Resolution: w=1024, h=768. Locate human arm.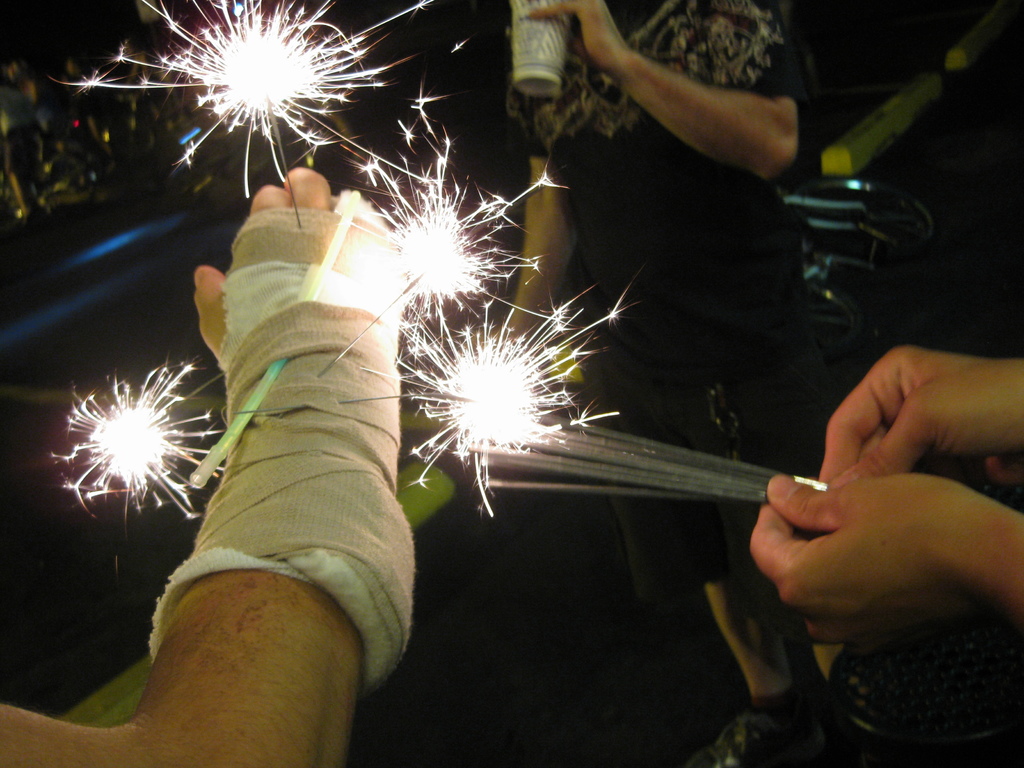
locate(820, 349, 1021, 497).
